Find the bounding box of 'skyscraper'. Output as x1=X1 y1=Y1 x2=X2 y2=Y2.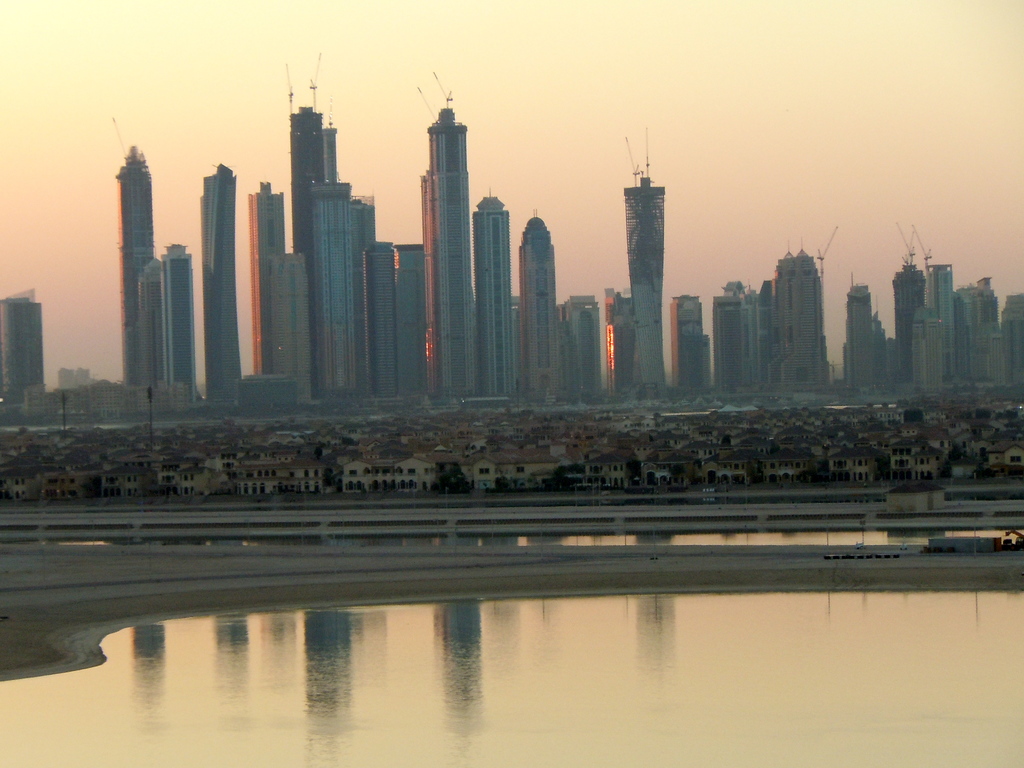
x1=119 y1=146 x2=152 y2=385.
